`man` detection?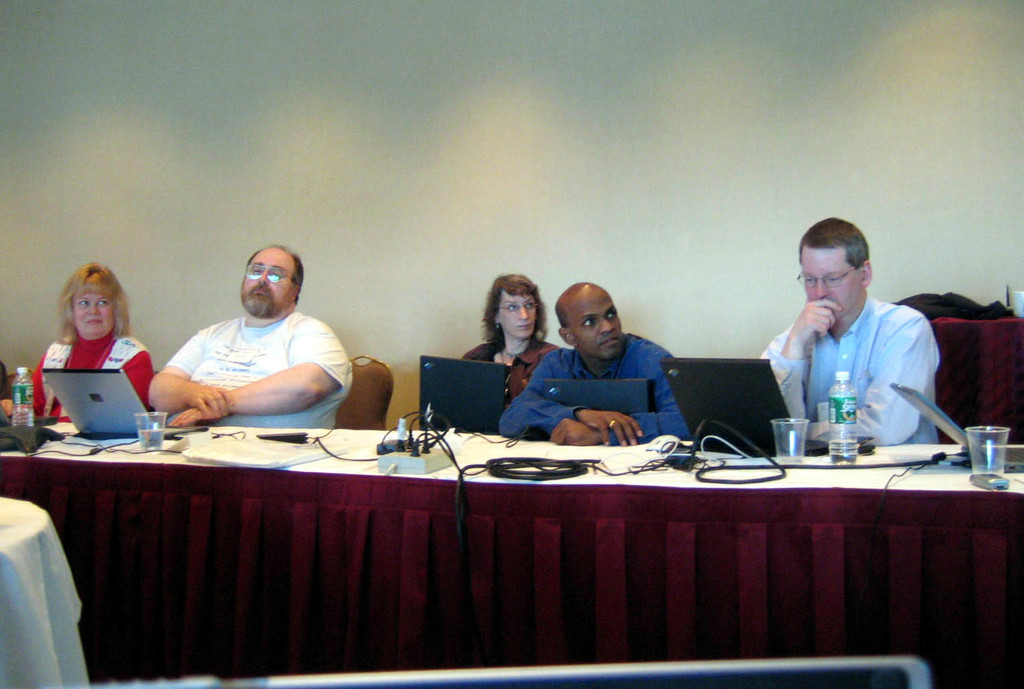
select_region(147, 244, 362, 446)
